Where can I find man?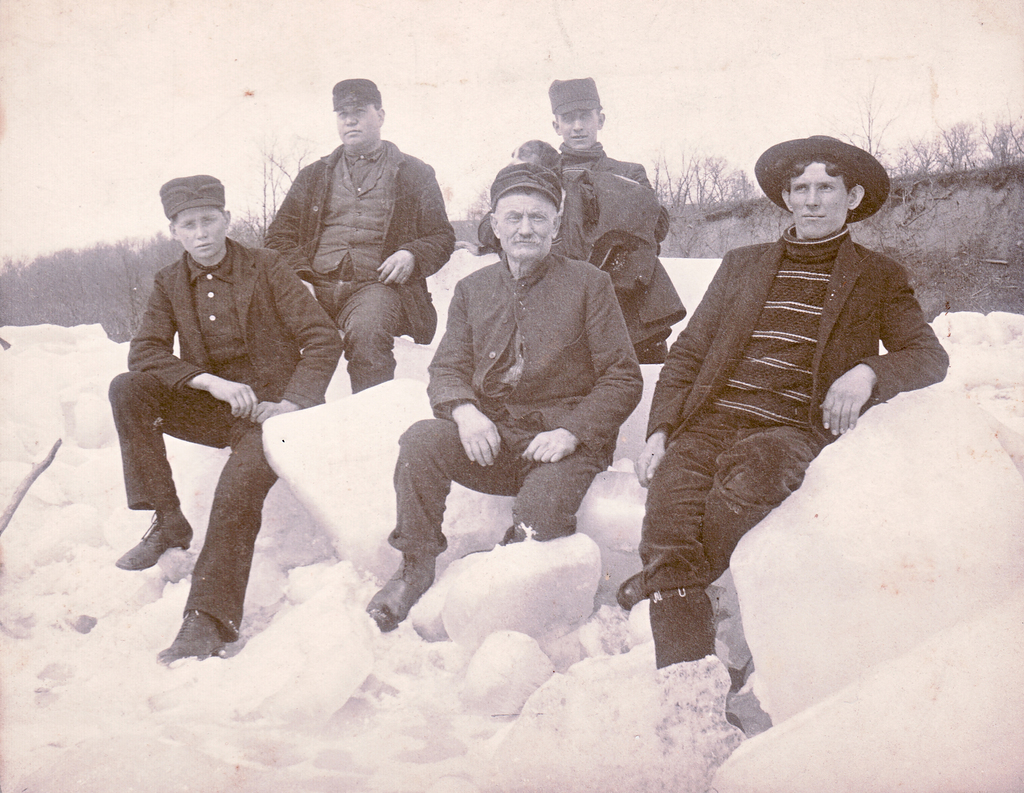
You can find it at left=474, top=74, right=684, bottom=363.
